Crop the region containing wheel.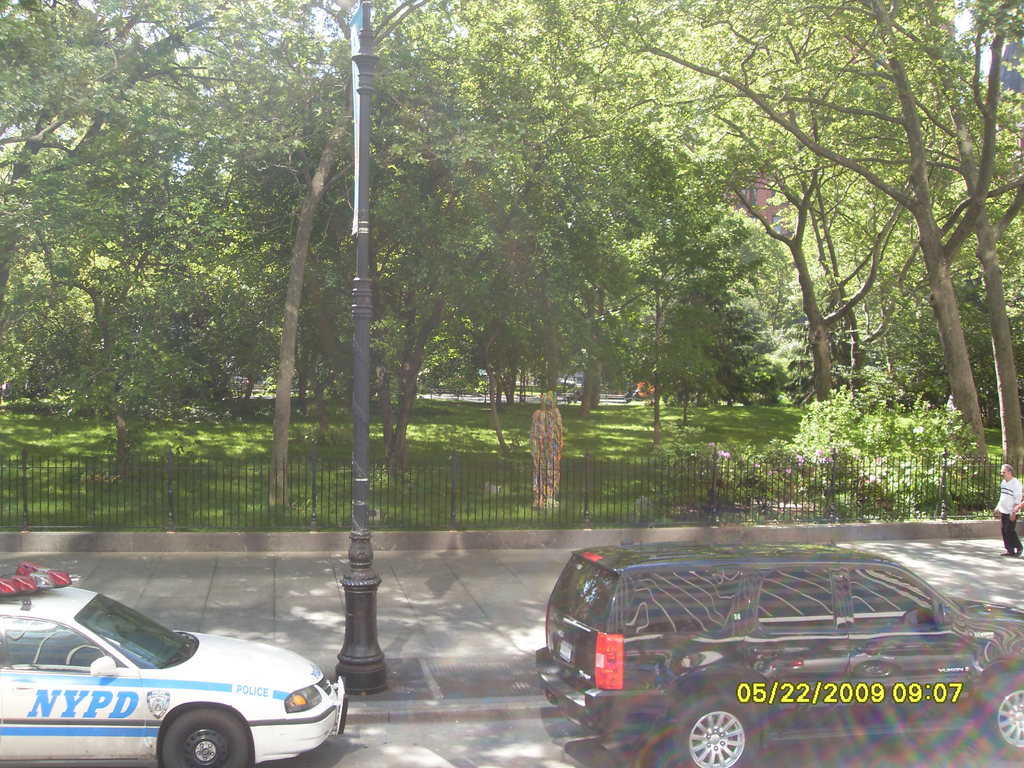
Crop region: [left=983, top=668, right=1023, bottom=762].
